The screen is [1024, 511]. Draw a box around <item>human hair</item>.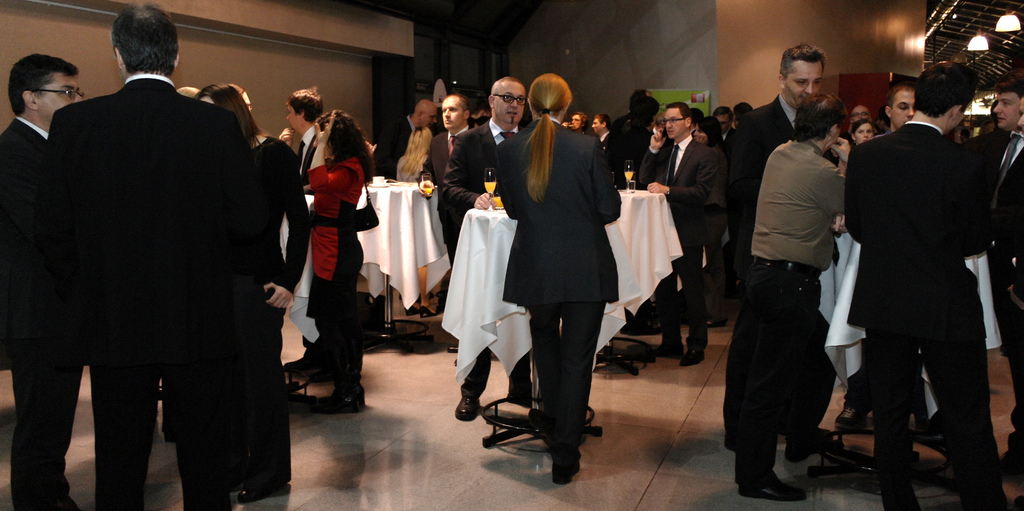
x1=788, y1=87, x2=841, y2=134.
